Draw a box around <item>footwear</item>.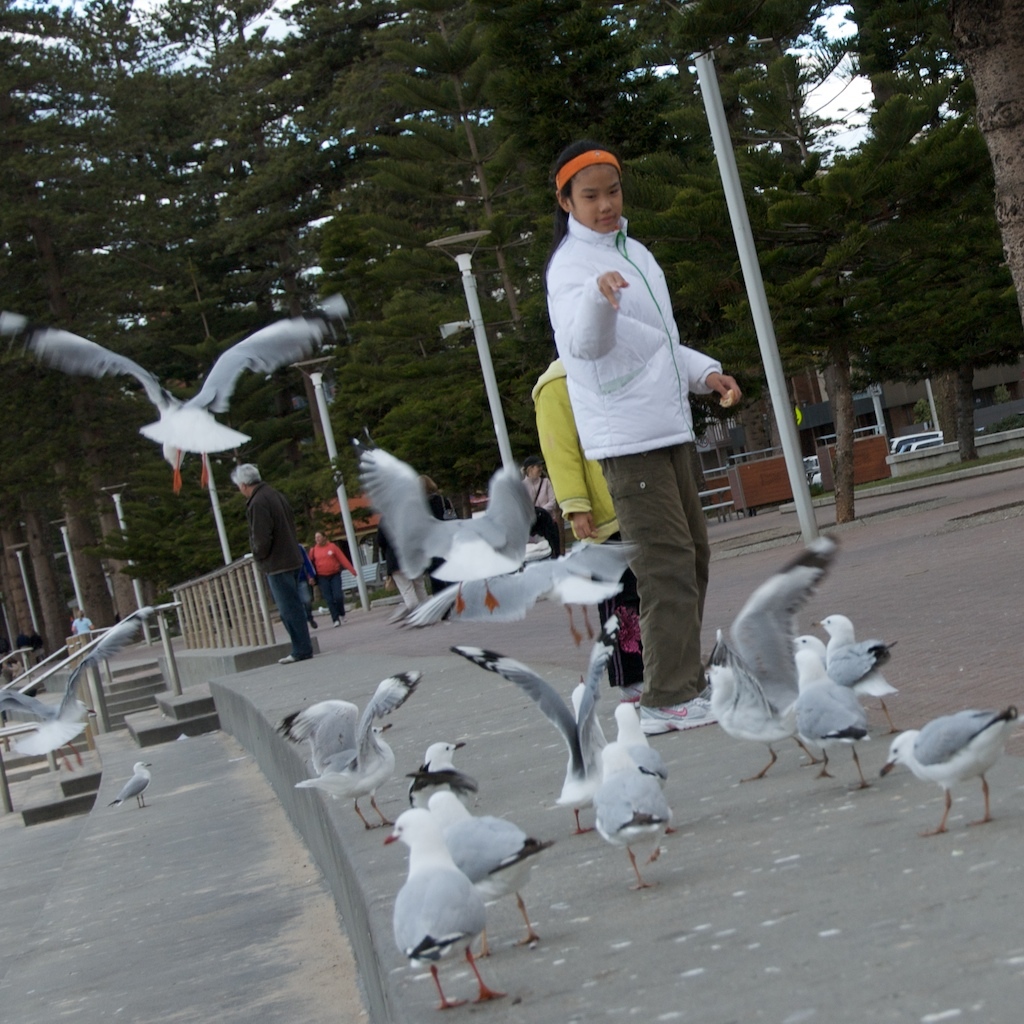
618, 682, 646, 701.
